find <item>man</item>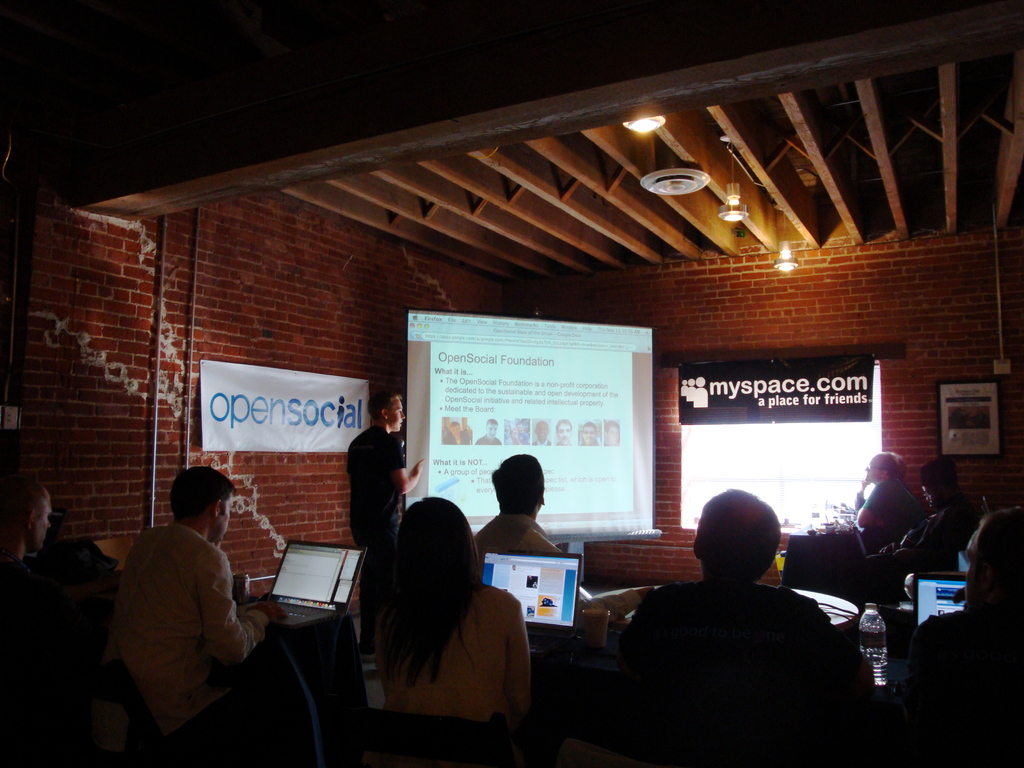
(632,487,868,699)
